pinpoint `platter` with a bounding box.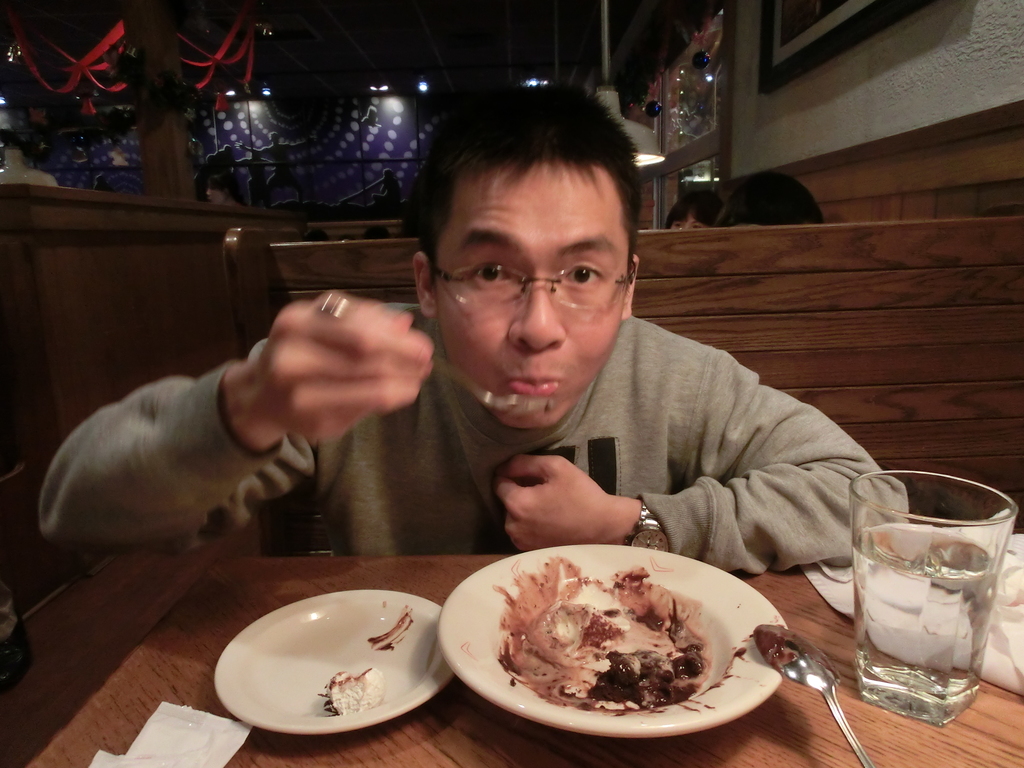
{"left": 437, "top": 543, "right": 789, "bottom": 739}.
